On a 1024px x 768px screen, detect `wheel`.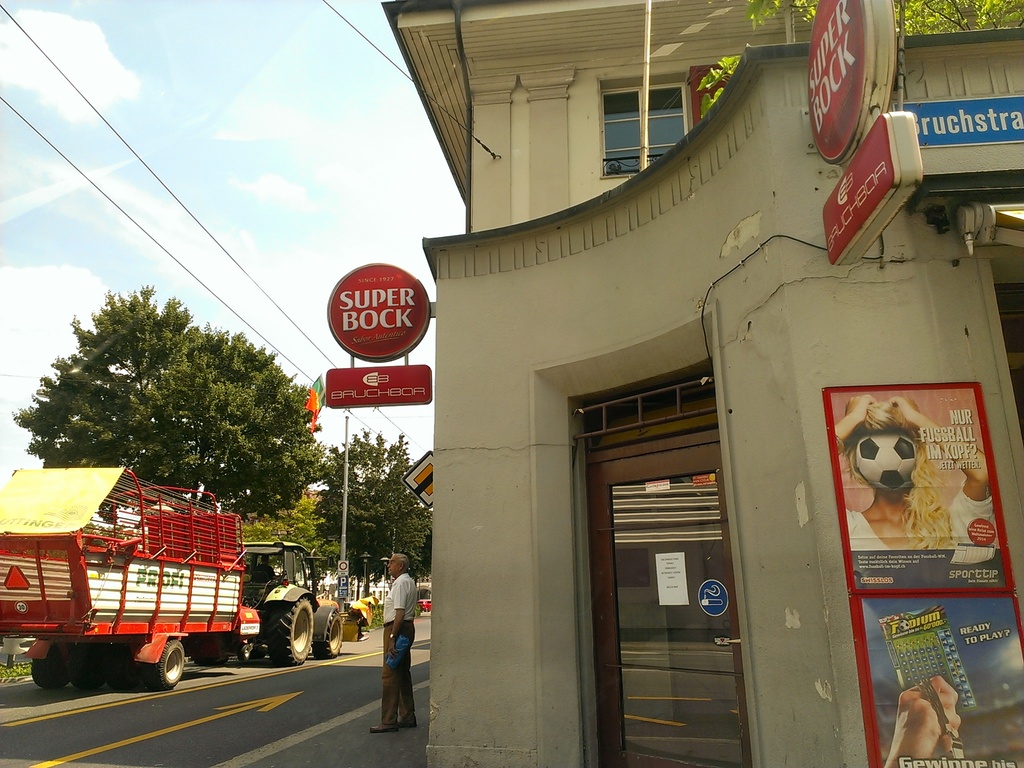
(75,653,107,691).
